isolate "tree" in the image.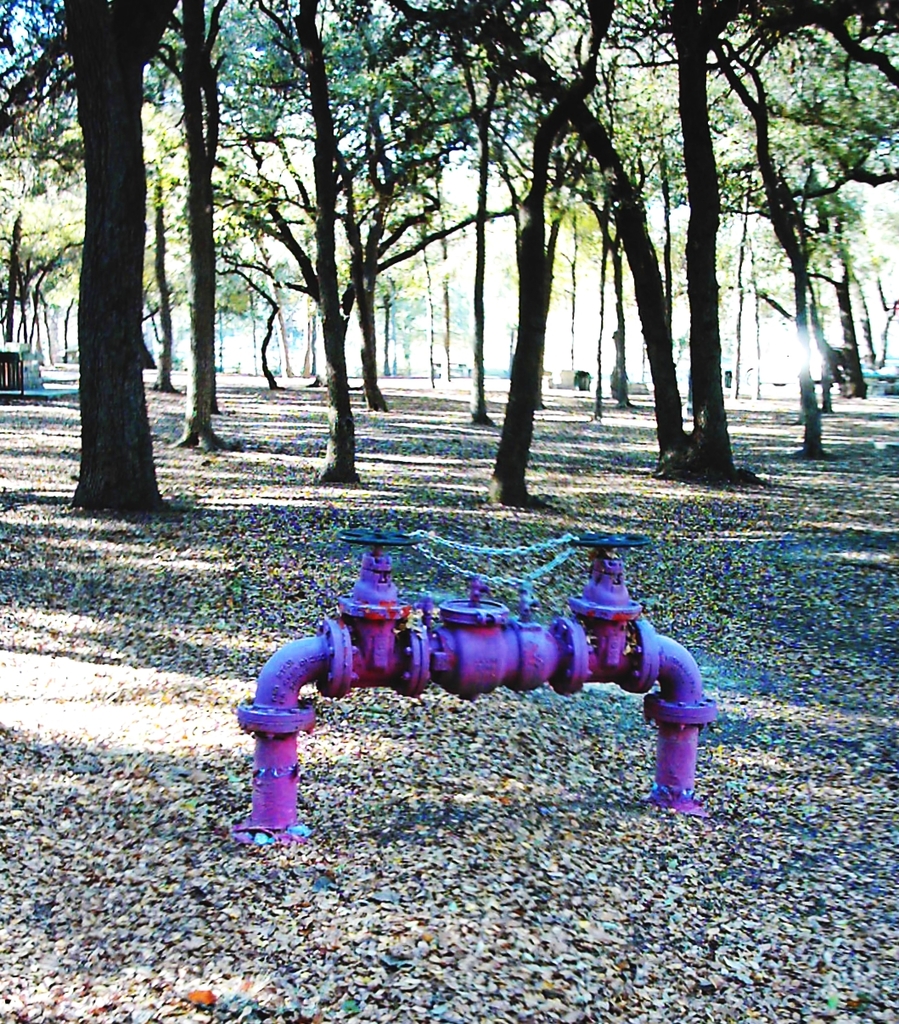
Isolated region: (0, 0, 182, 507).
